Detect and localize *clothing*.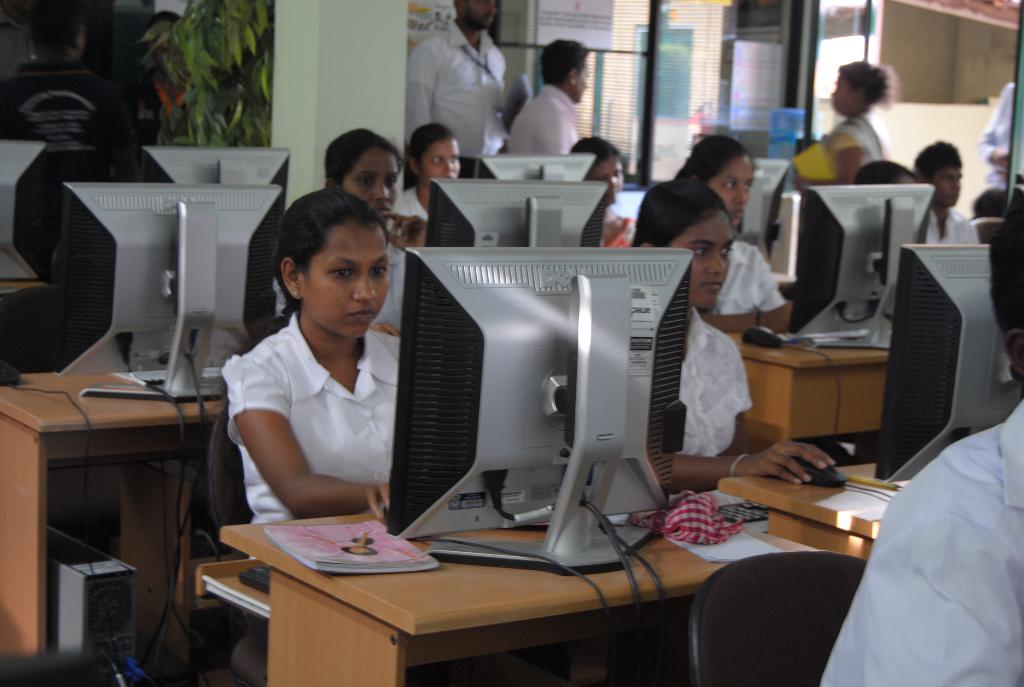
Localized at 507,82,580,157.
